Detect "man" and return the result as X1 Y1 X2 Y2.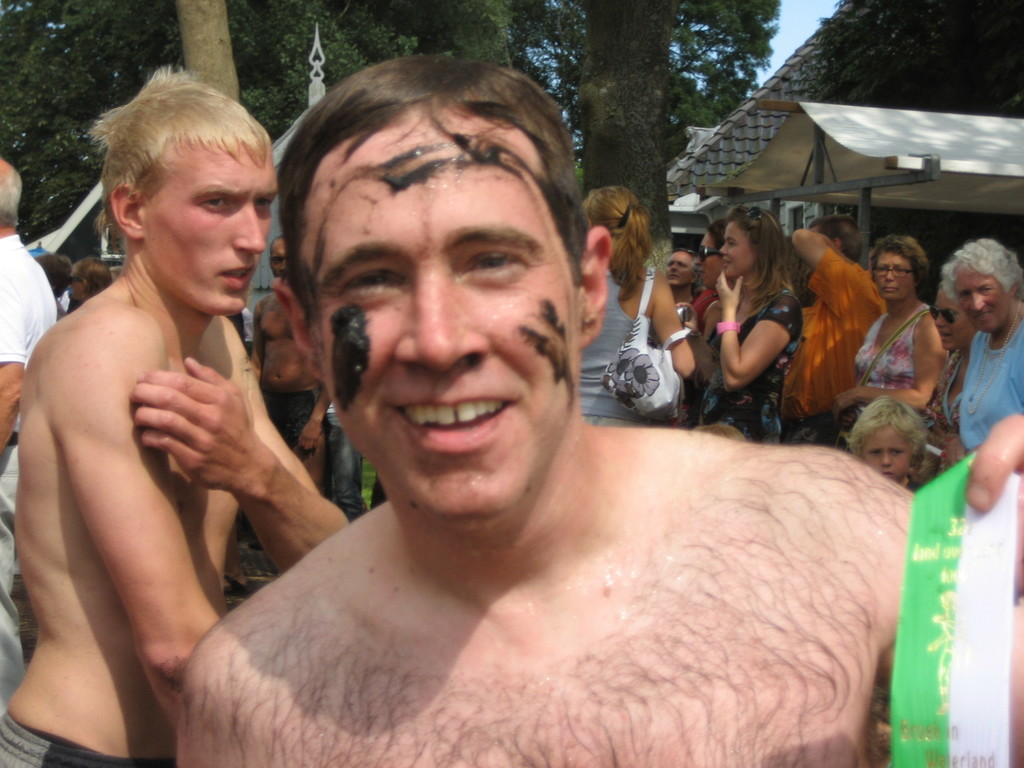
776 214 886 449.
